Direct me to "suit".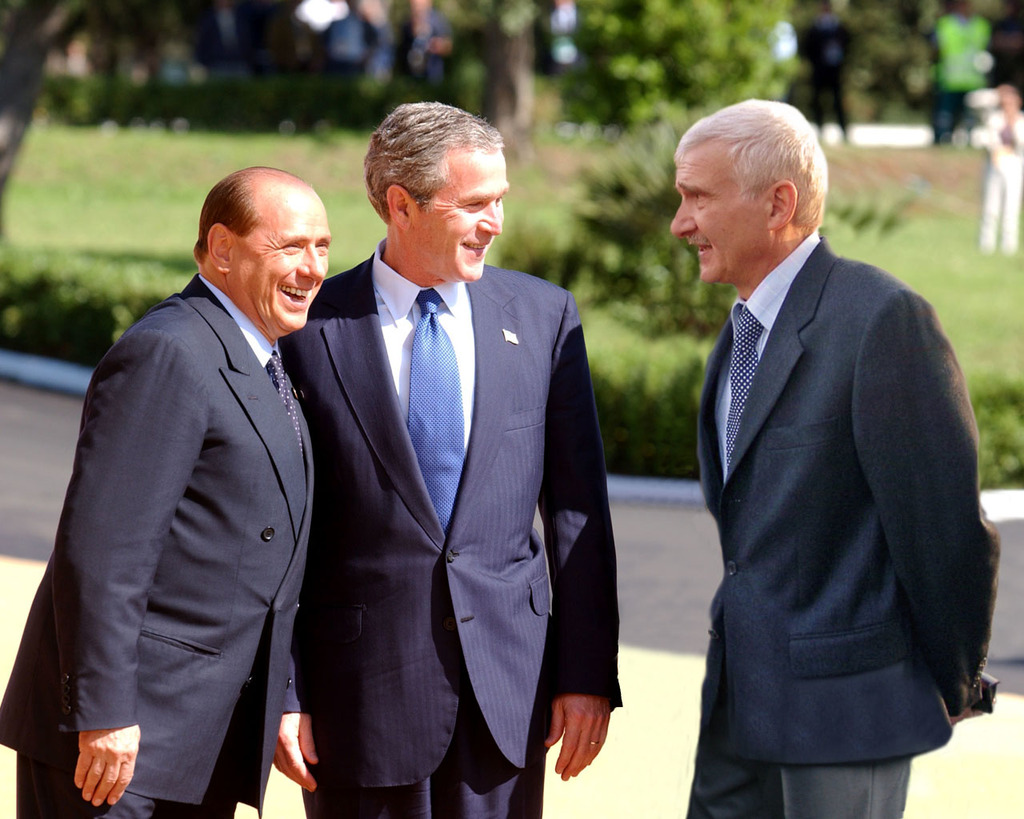
Direction: l=31, t=157, r=350, b=818.
